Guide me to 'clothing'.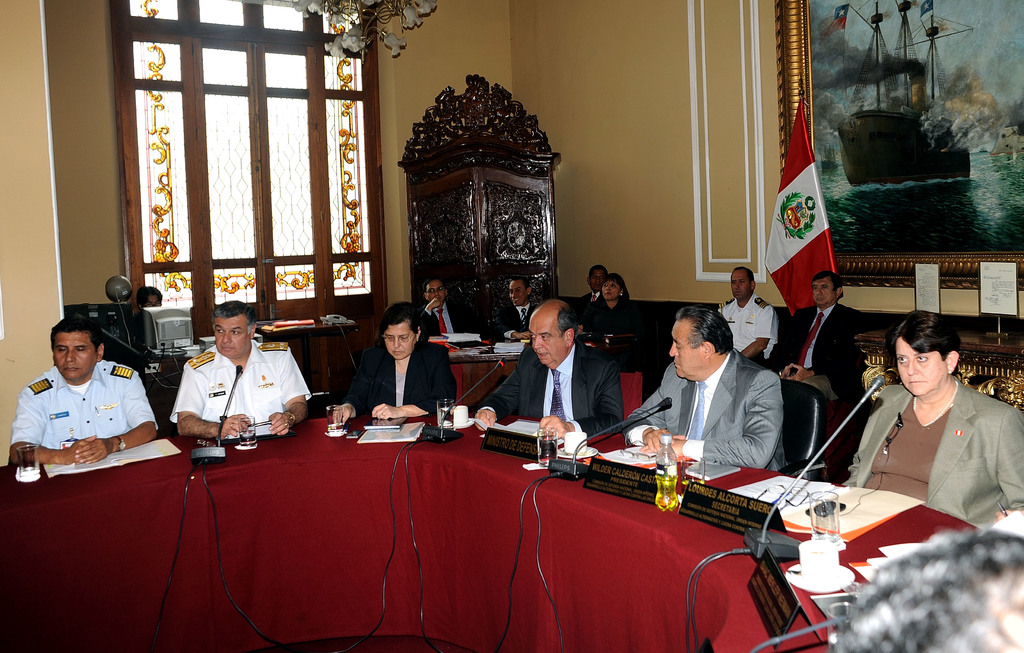
Guidance: [x1=12, y1=342, x2=156, y2=473].
